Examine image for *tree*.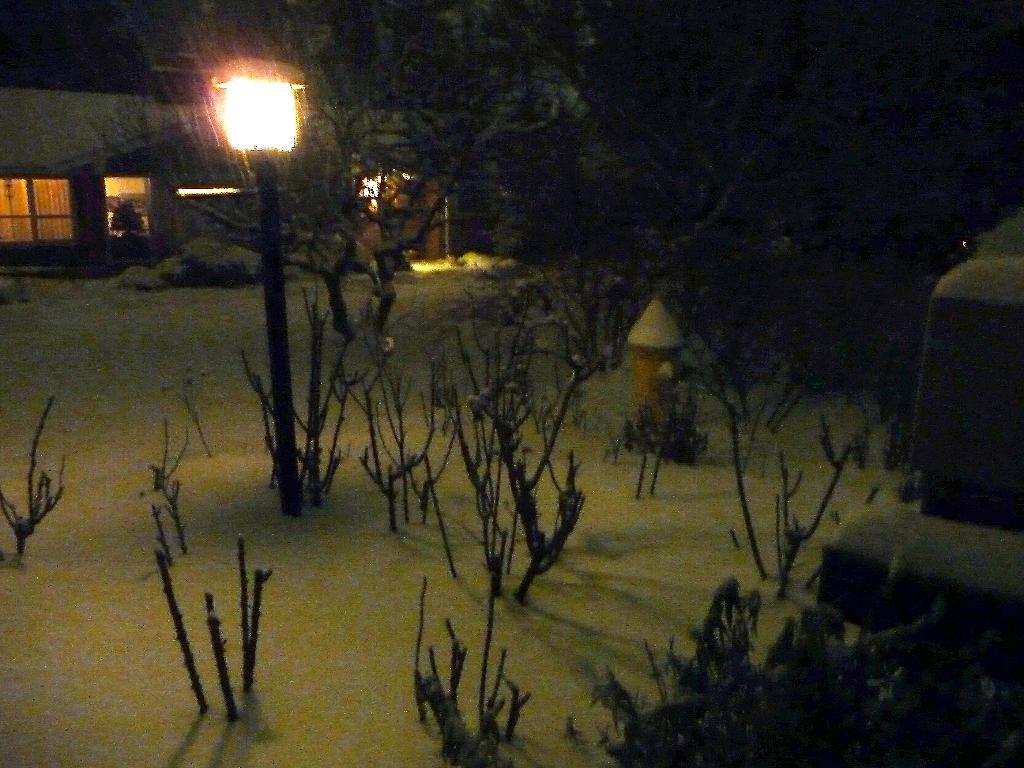
Examination result: {"left": 586, "top": 0, "right": 1023, "bottom": 445}.
